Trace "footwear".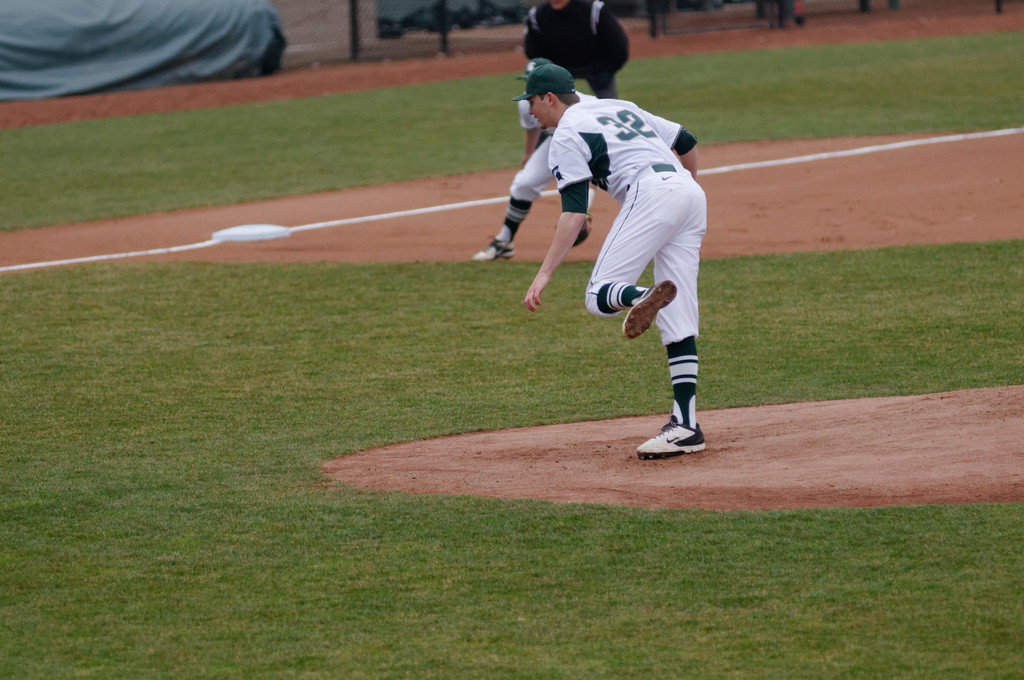
Traced to pyautogui.locateOnScreen(467, 236, 517, 264).
